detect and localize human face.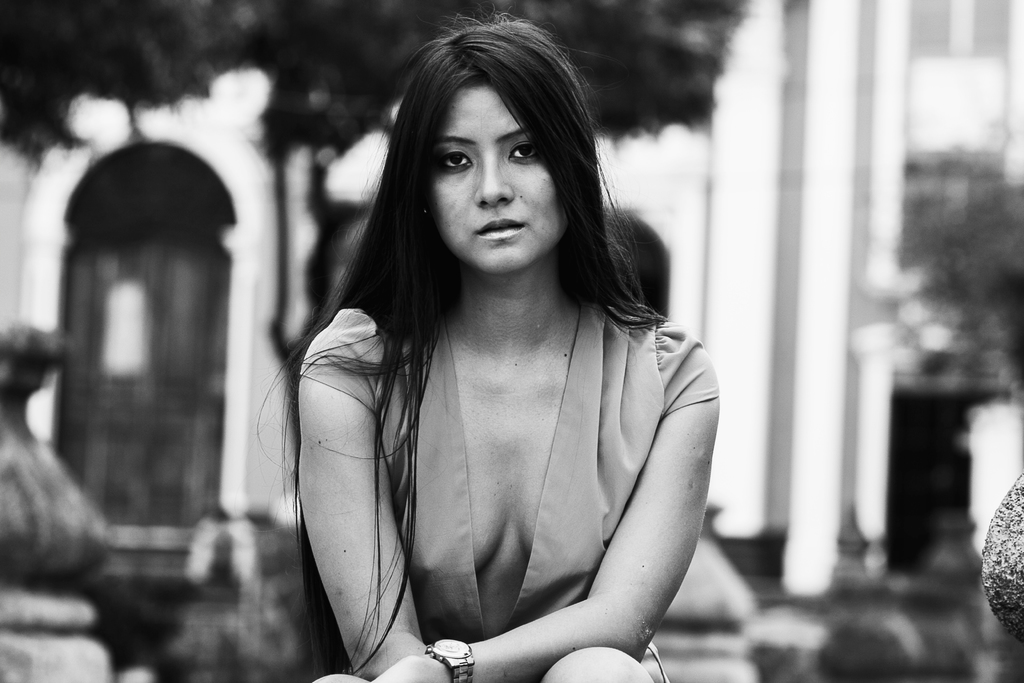
Localized at bbox(434, 84, 568, 276).
